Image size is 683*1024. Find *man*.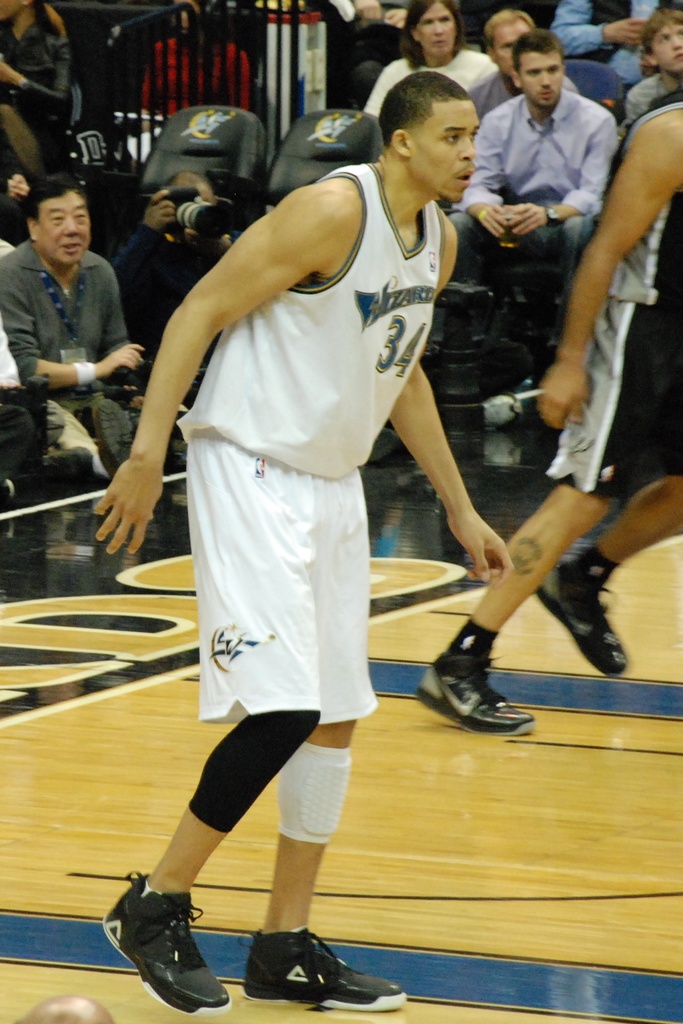
[88, 67, 486, 1012].
